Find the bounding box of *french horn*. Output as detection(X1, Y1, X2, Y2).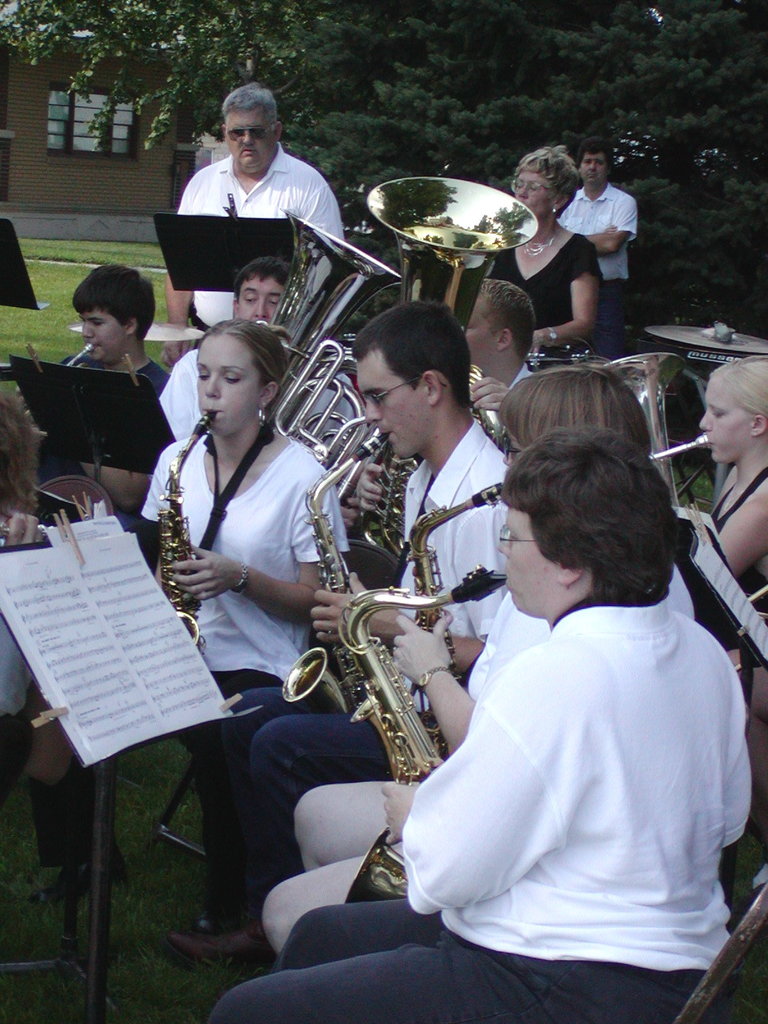
detection(357, 470, 515, 758).
